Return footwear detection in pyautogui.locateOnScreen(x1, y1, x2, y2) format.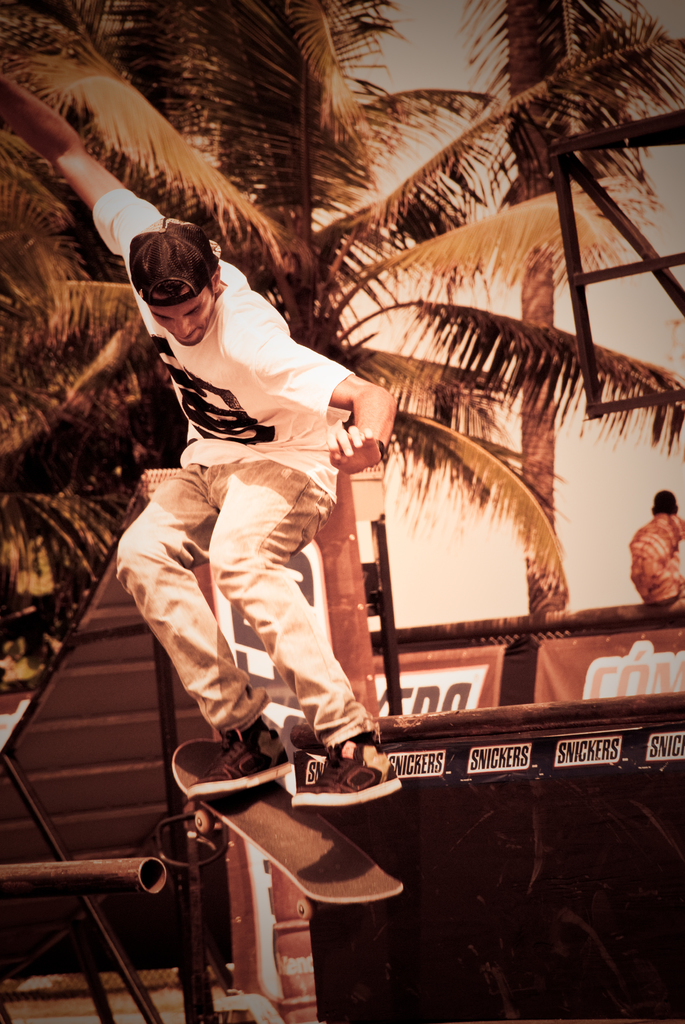
pyautogui.locateOnScreen(189, 728, 292, 800).
